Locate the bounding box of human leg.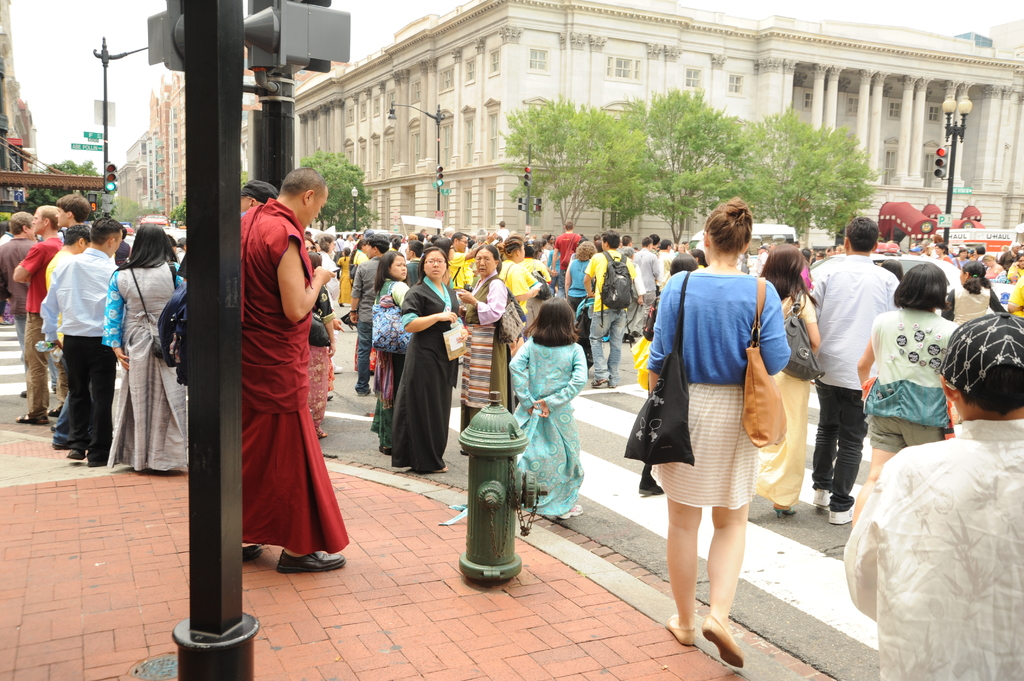
Bounding box: region(25, 307, 43, 427).
